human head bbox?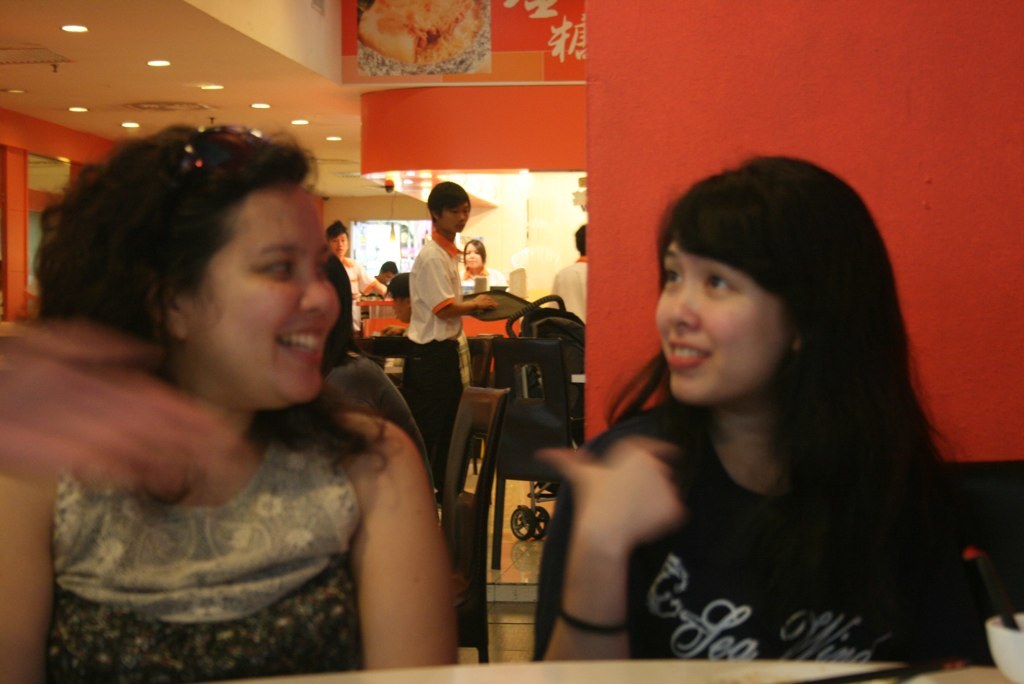
box=[386, 269, 412, 326]
